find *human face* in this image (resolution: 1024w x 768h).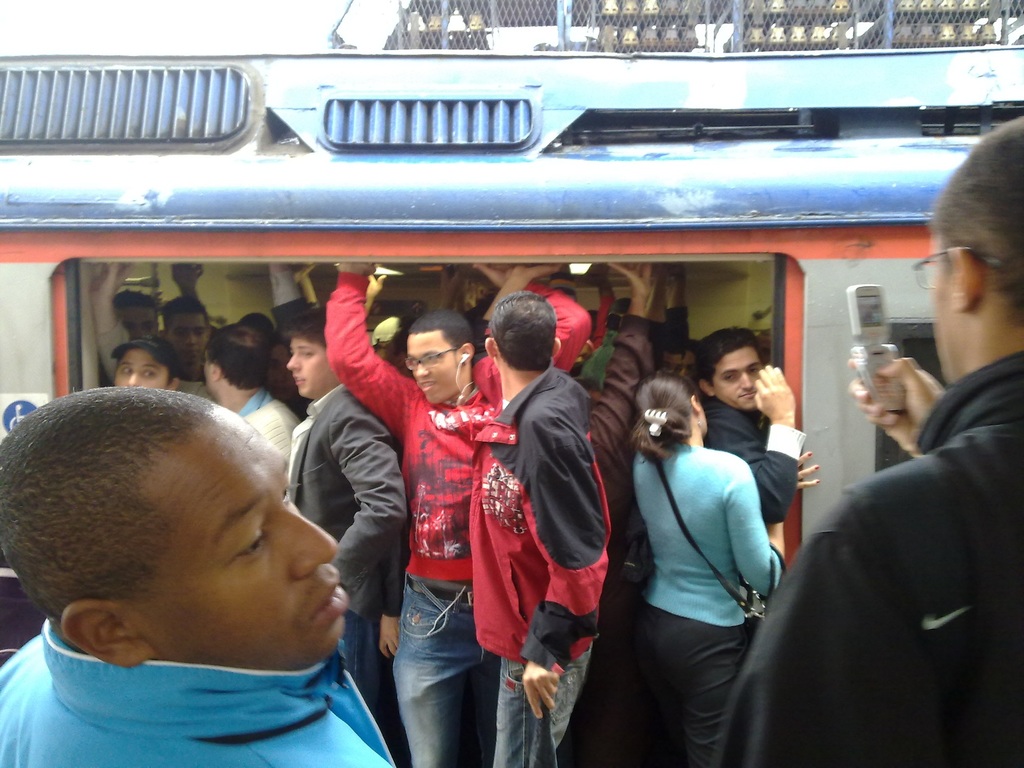
[left=115, top=351, right=170, bottom=387].
